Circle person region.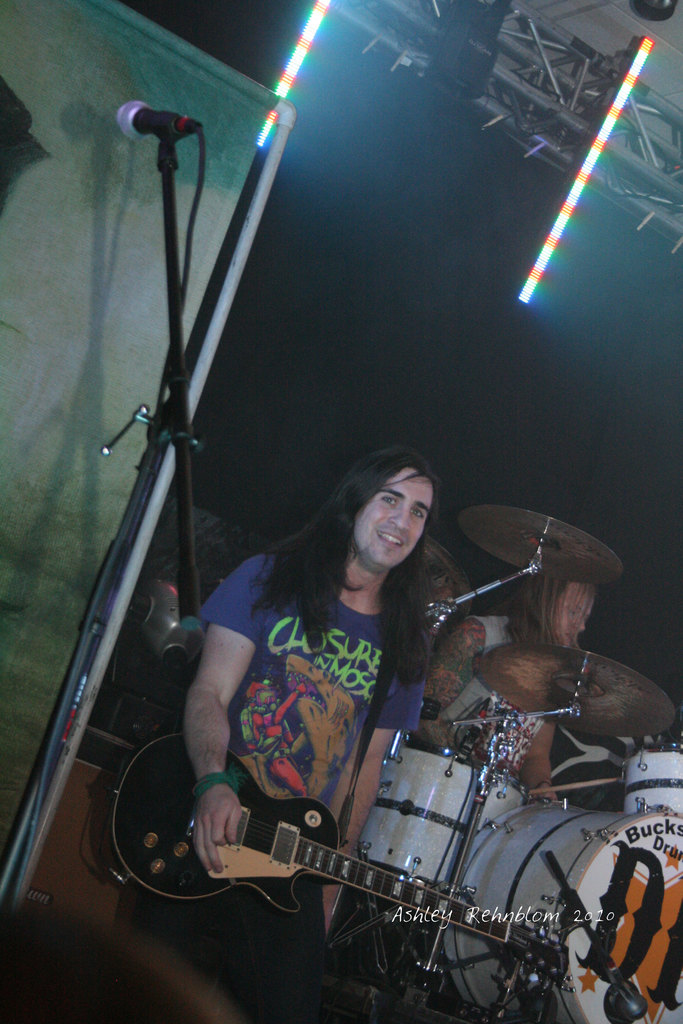
Region: left=408, top=577, right=595, bottom=801.
